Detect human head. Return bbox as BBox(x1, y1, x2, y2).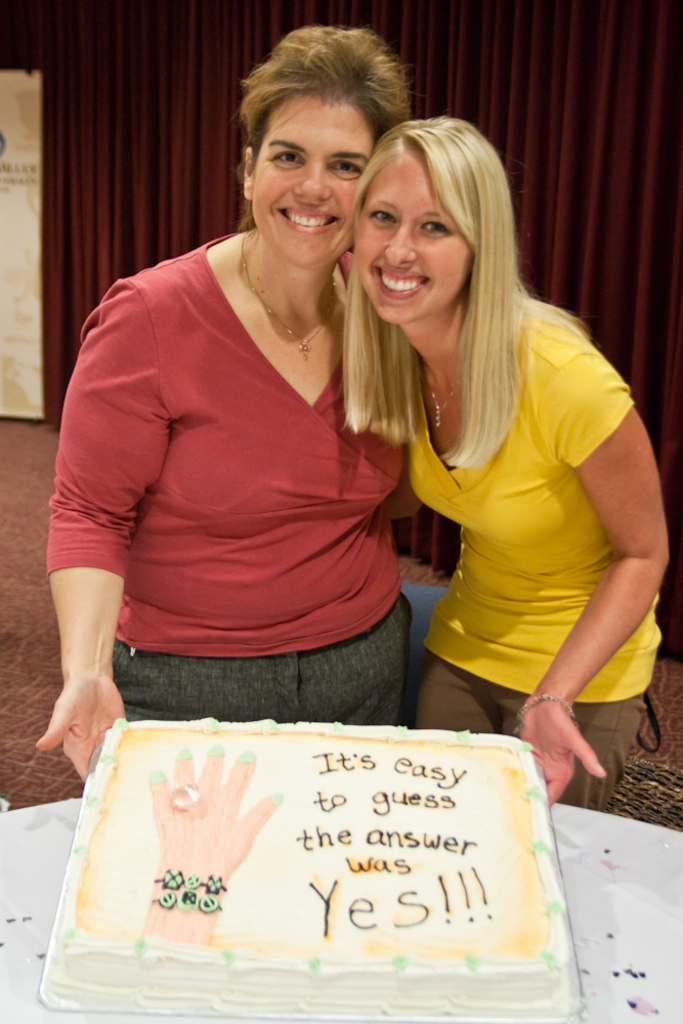
BBox(238, 29, 414, 270).
